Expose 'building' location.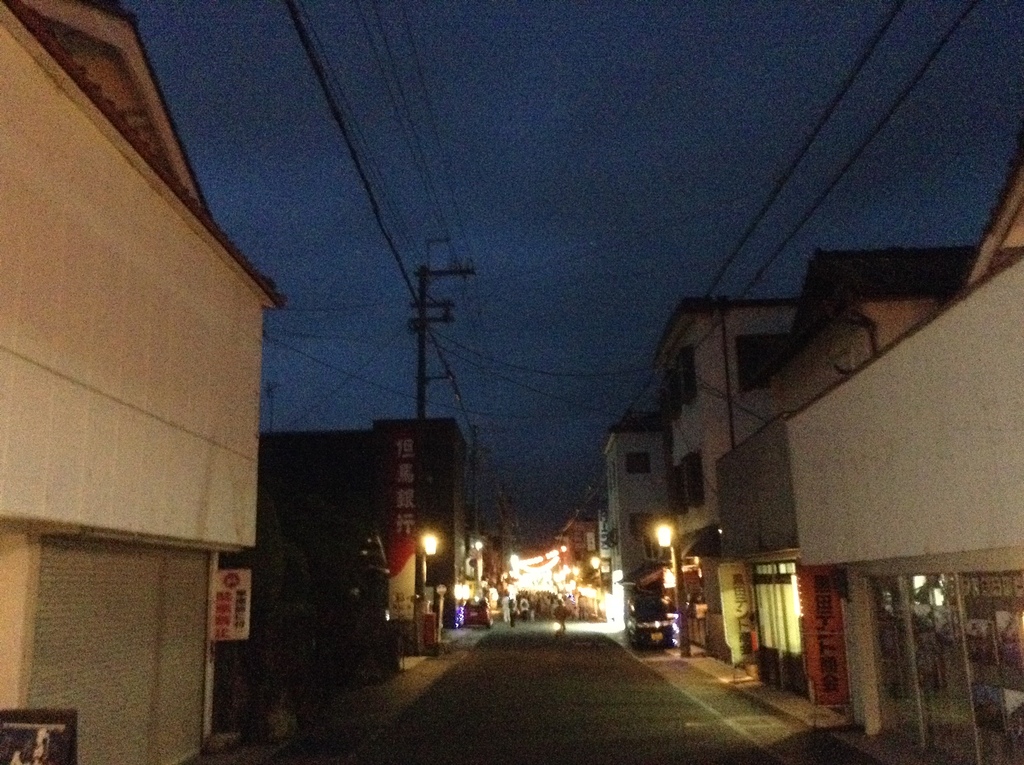
Exposed at rect(0, 0, 287, 764).
